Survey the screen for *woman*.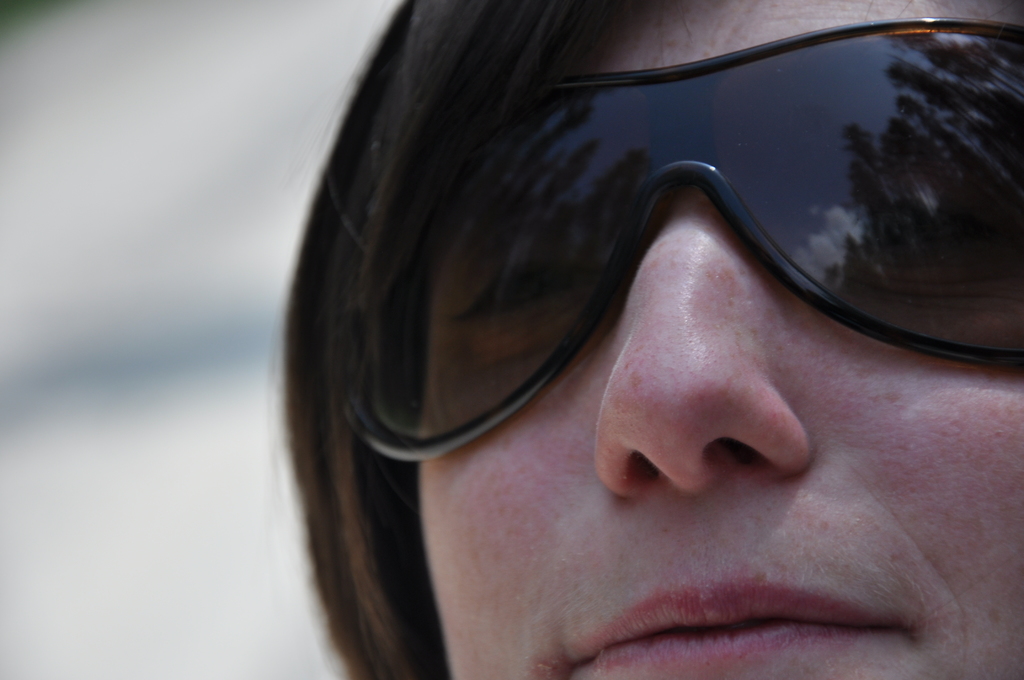
Survey found: crop(265, 0, 1021, 679).
